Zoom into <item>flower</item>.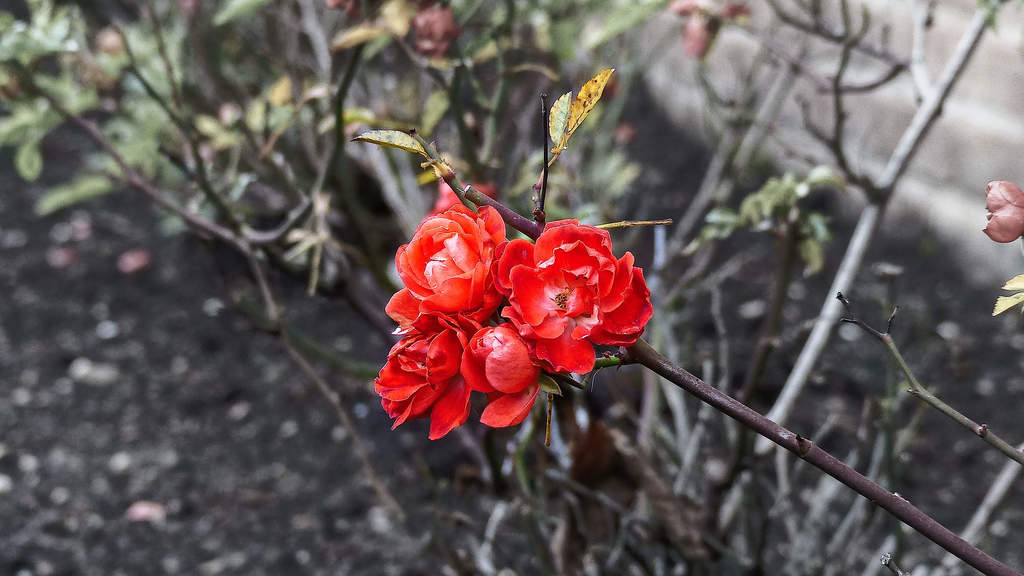
Zoom target: rect(384, 195, 513, 320).
